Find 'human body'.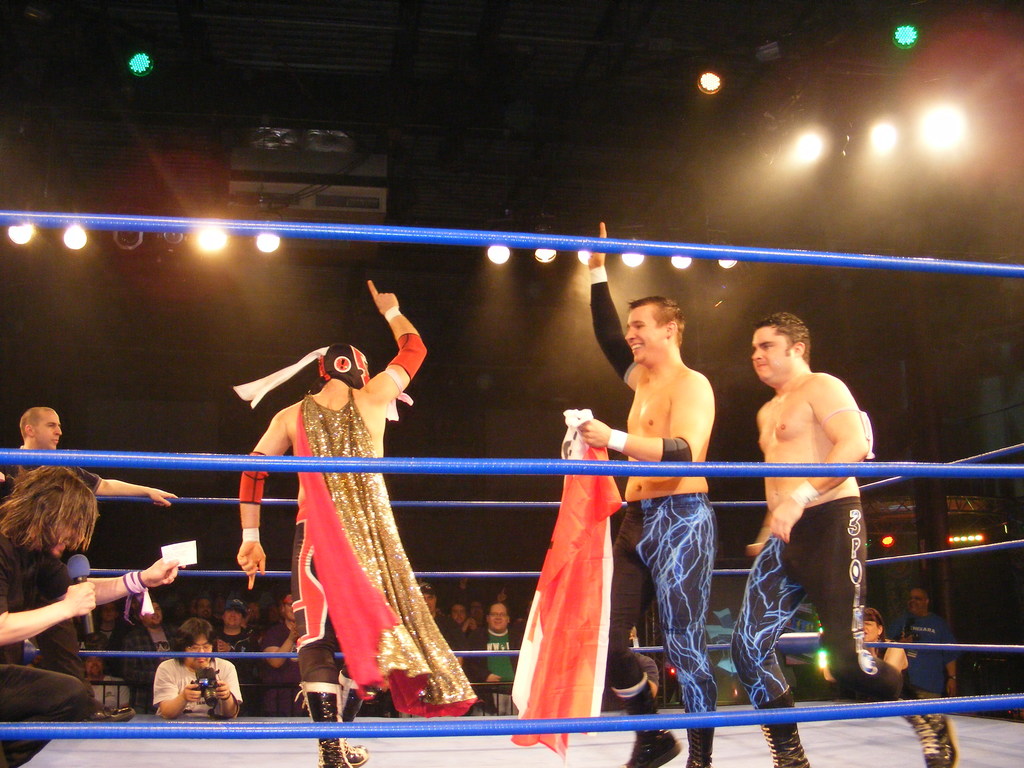
left=81, top=651, right=137, bottom=708.
